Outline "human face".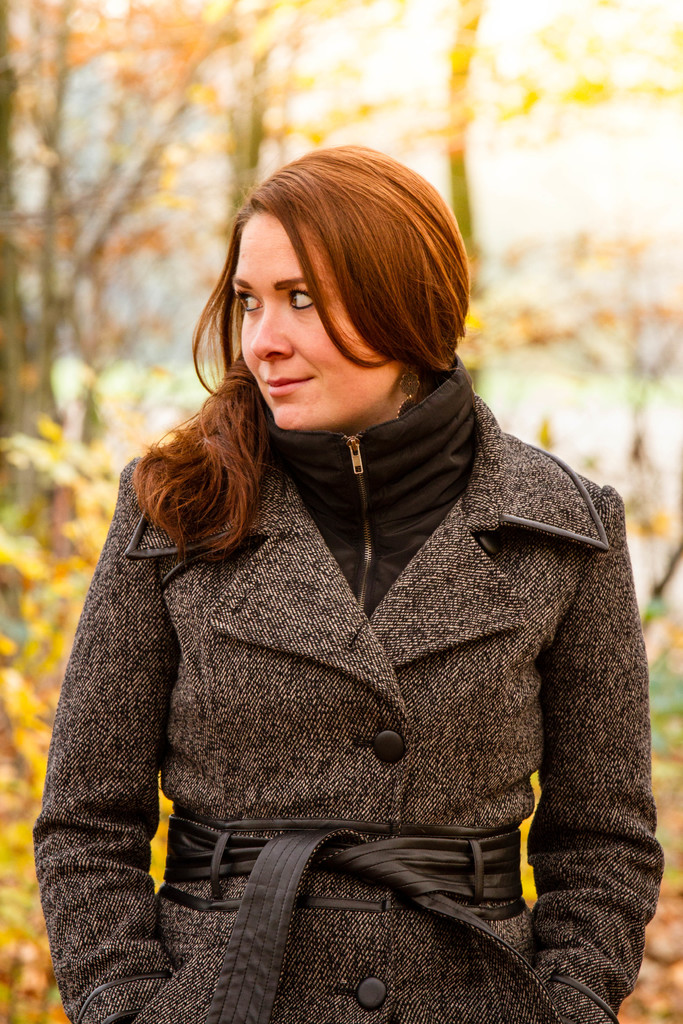
Outline: [left=233, top=211, right=406, bottom=435].
